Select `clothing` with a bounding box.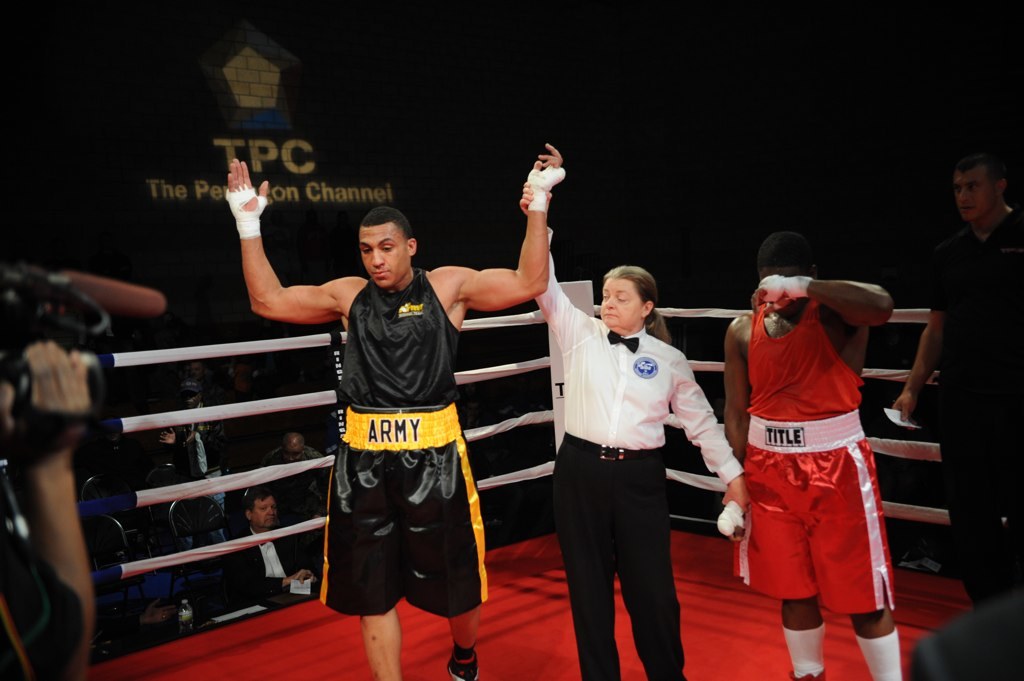
(741,265,896,616).
